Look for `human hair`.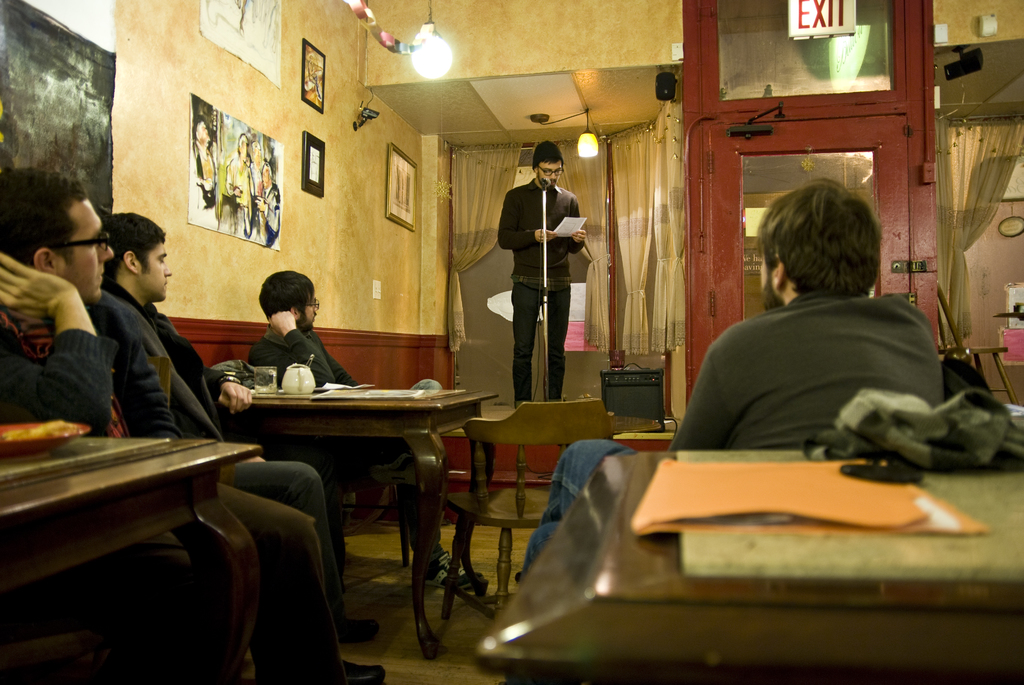
Found: [x1=758, y1=175, x2=889, y2=308].
